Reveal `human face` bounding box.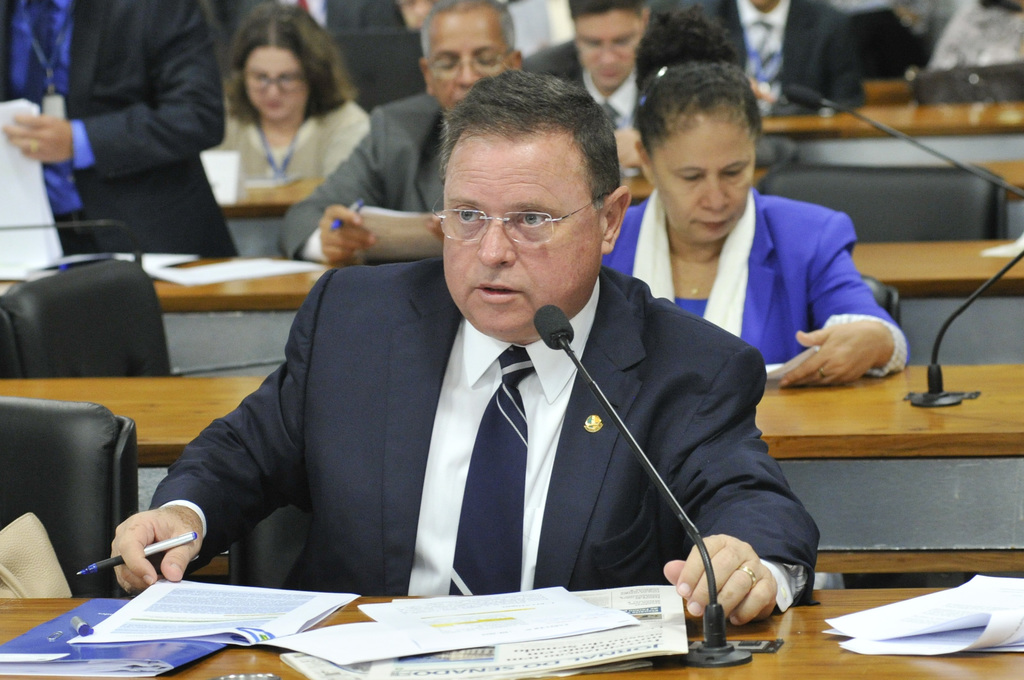
Revealed: 576,7,644,92.
